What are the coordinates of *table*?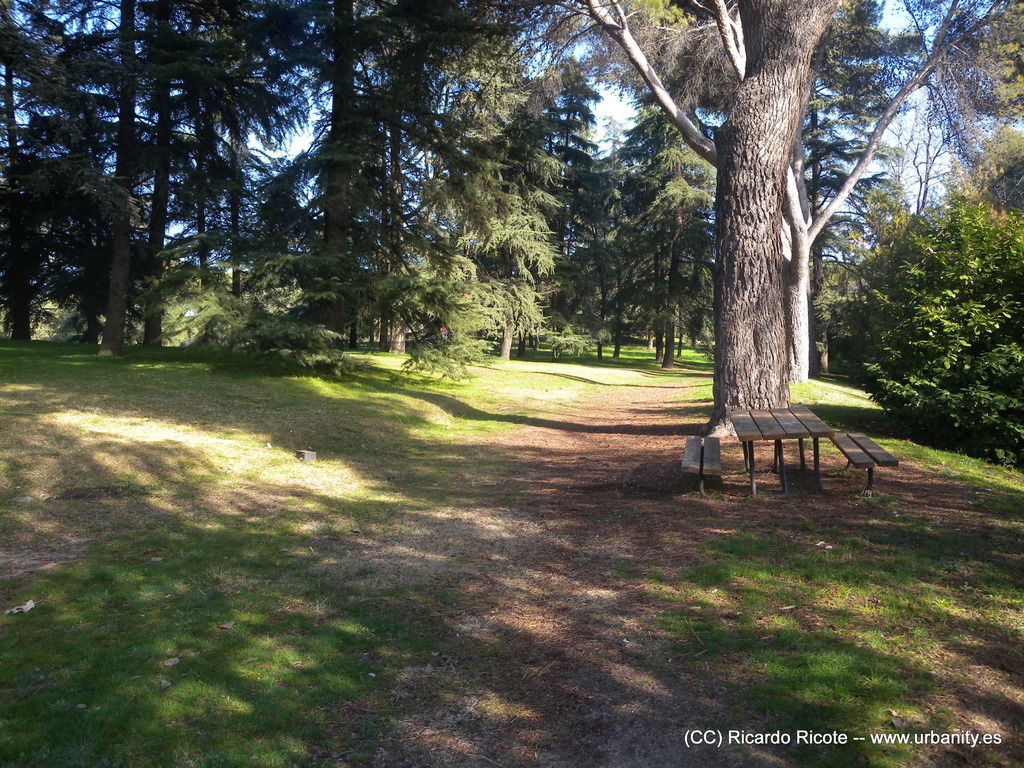
(left=717, top=405, right=852, bottom=490).
